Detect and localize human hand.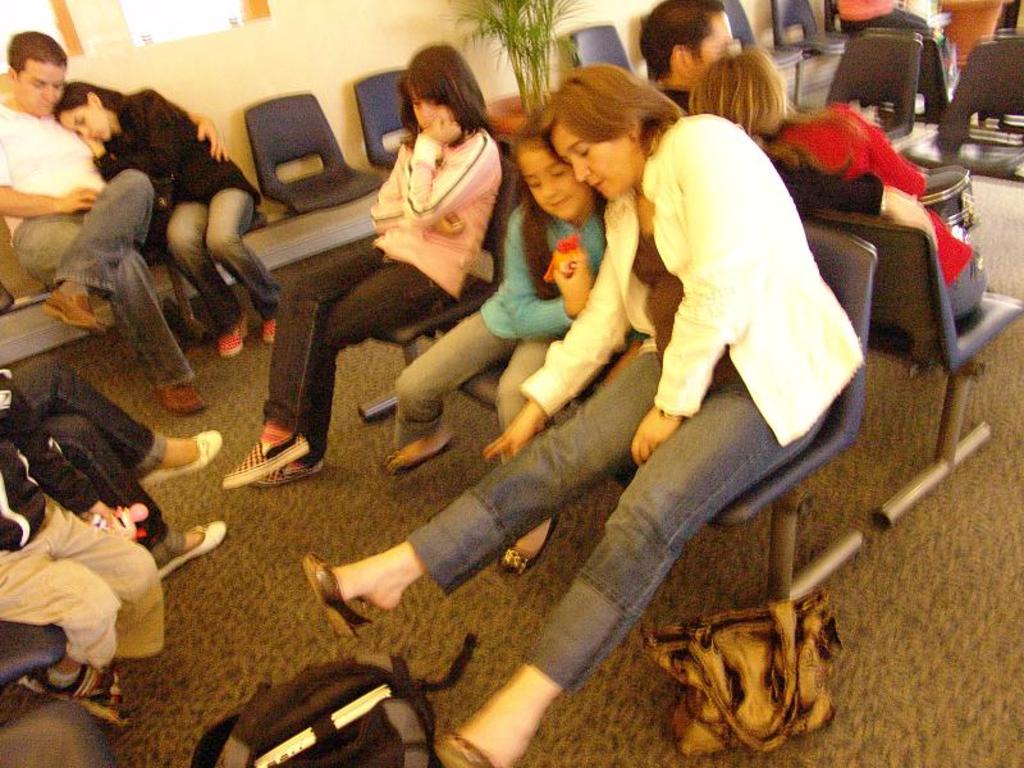
Localized at box(433, 214, 463, 238).
